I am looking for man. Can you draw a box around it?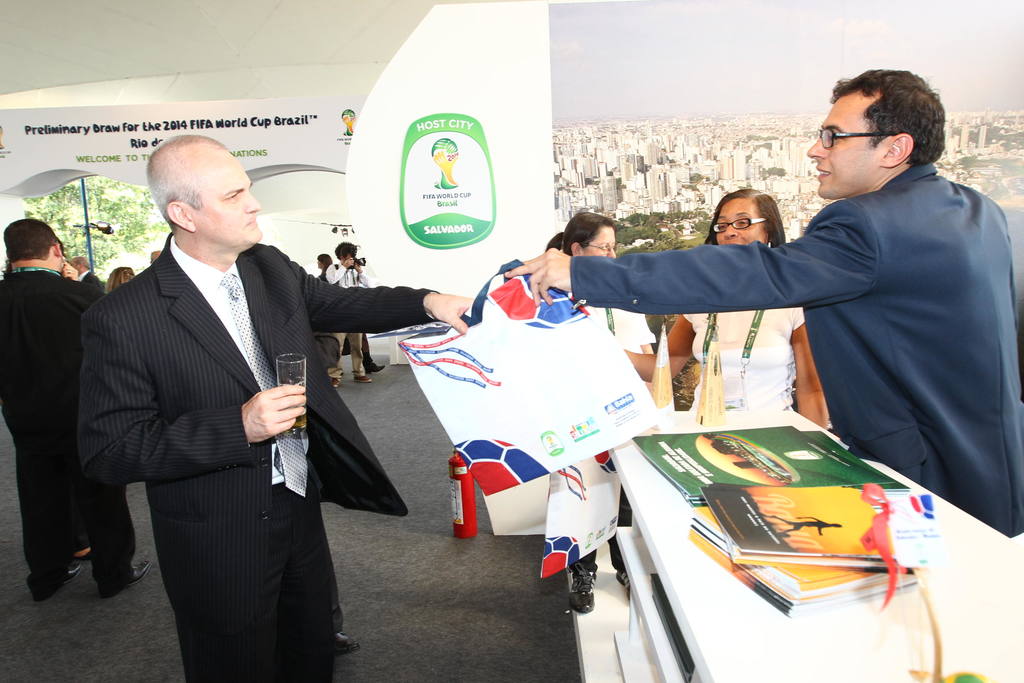
Sure, the bounding box is left=65, top=125, right=483, bottom=682.
